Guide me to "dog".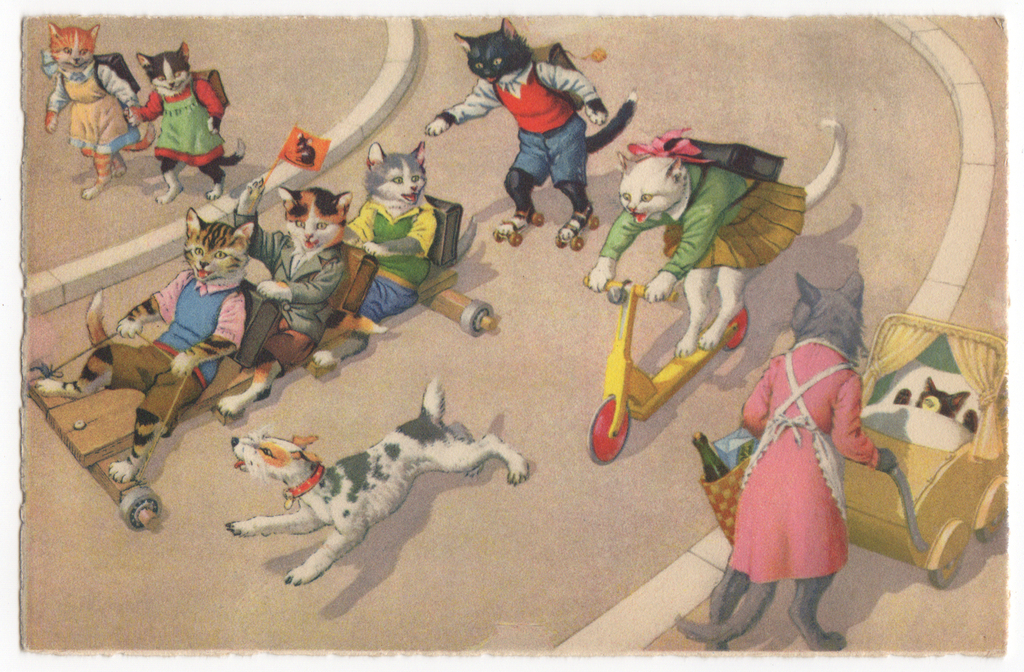
Guidance: rect(225, 373, 533, 600).
